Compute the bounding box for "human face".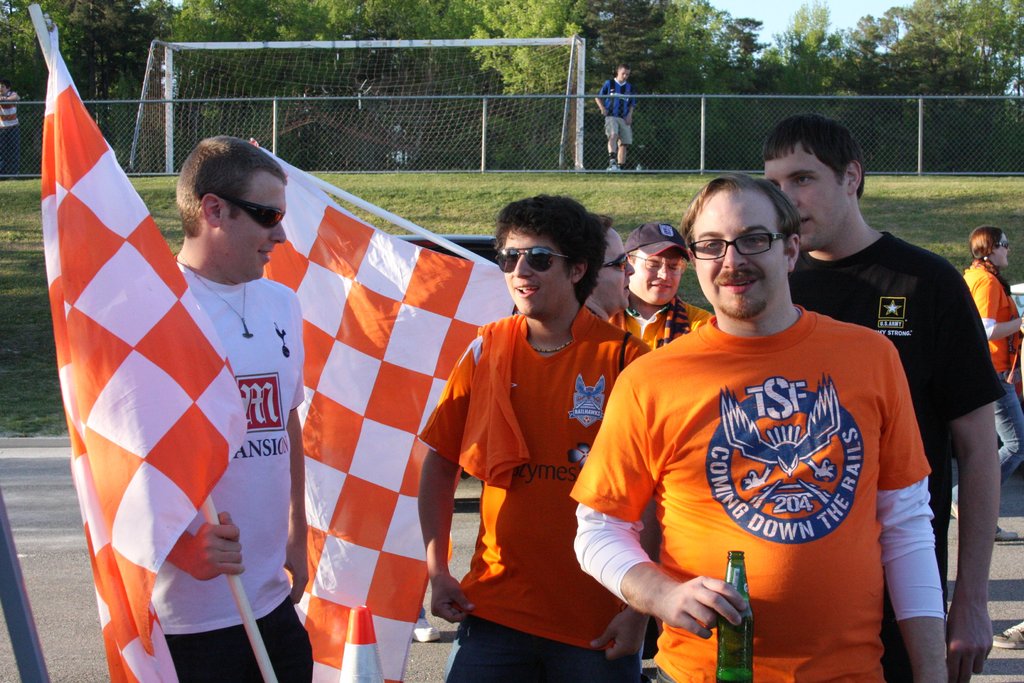
{"left": 214, "top": 164, "right": 284, "bottom": 280}.
